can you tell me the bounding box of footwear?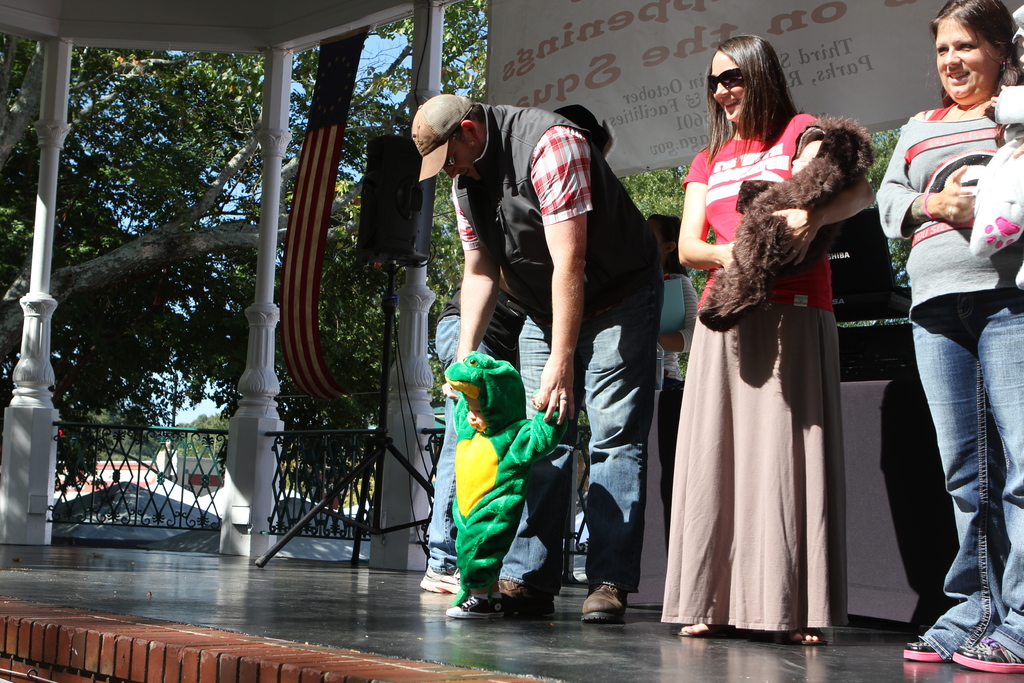
x1=899, y1=638, x2=957, y2=662.
